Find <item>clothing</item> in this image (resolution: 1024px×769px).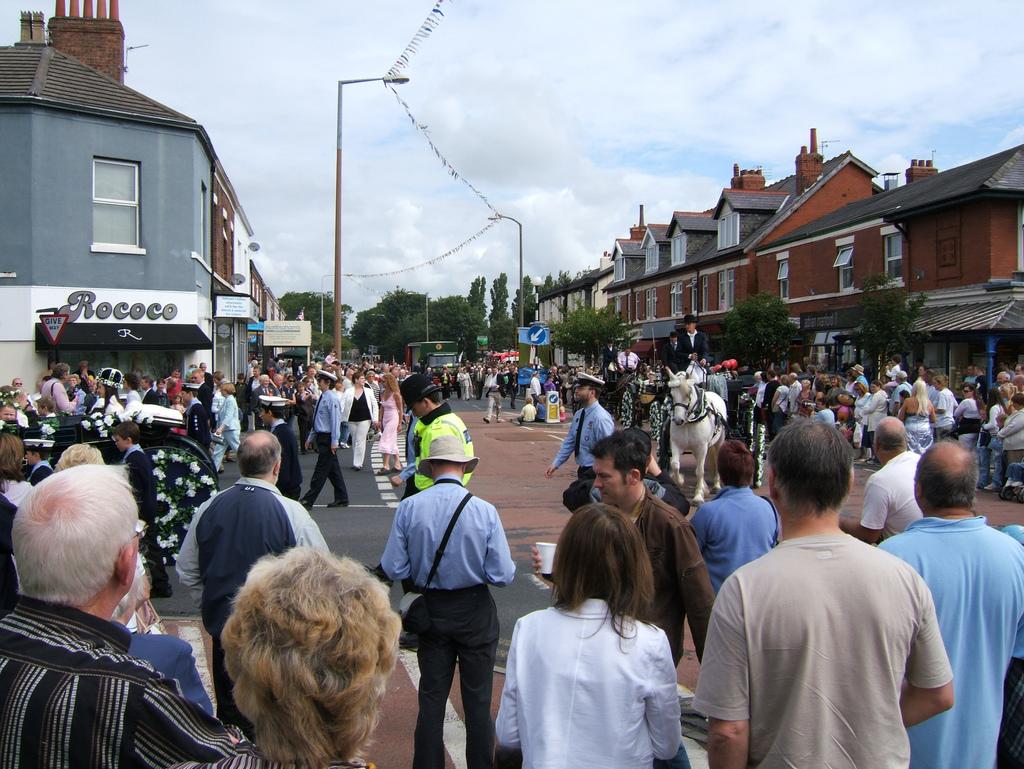
x1=538, y1=408, x2=549, y2=419.
